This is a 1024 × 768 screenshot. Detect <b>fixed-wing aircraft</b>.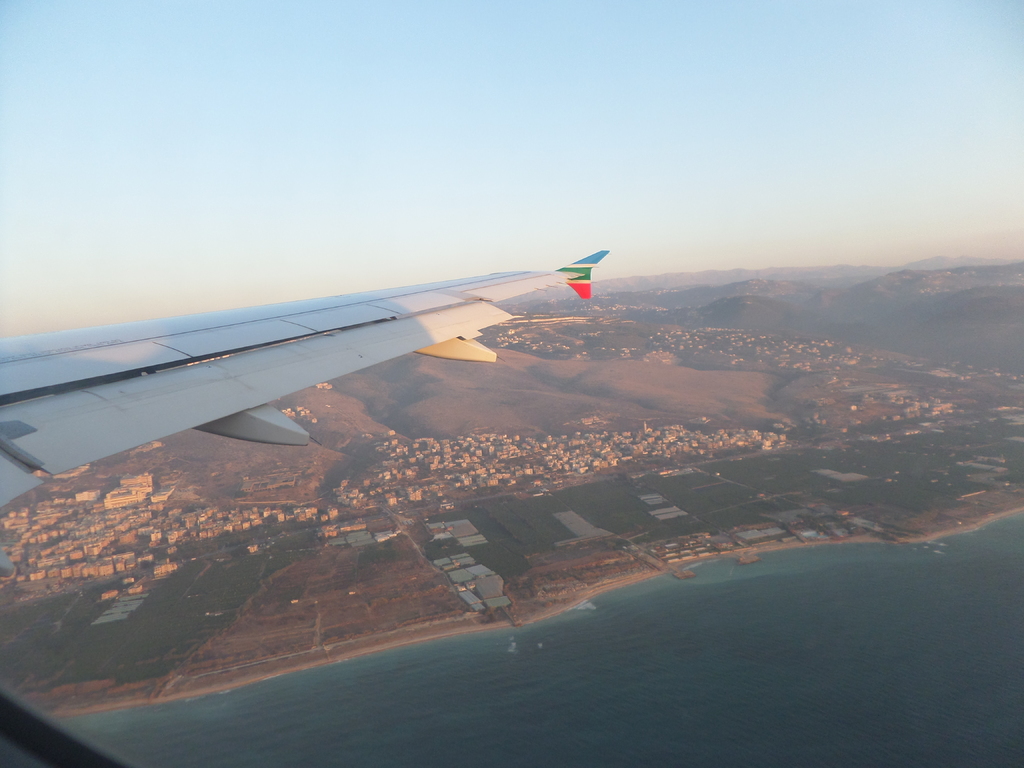
crop(1, 242, 609, 518).
